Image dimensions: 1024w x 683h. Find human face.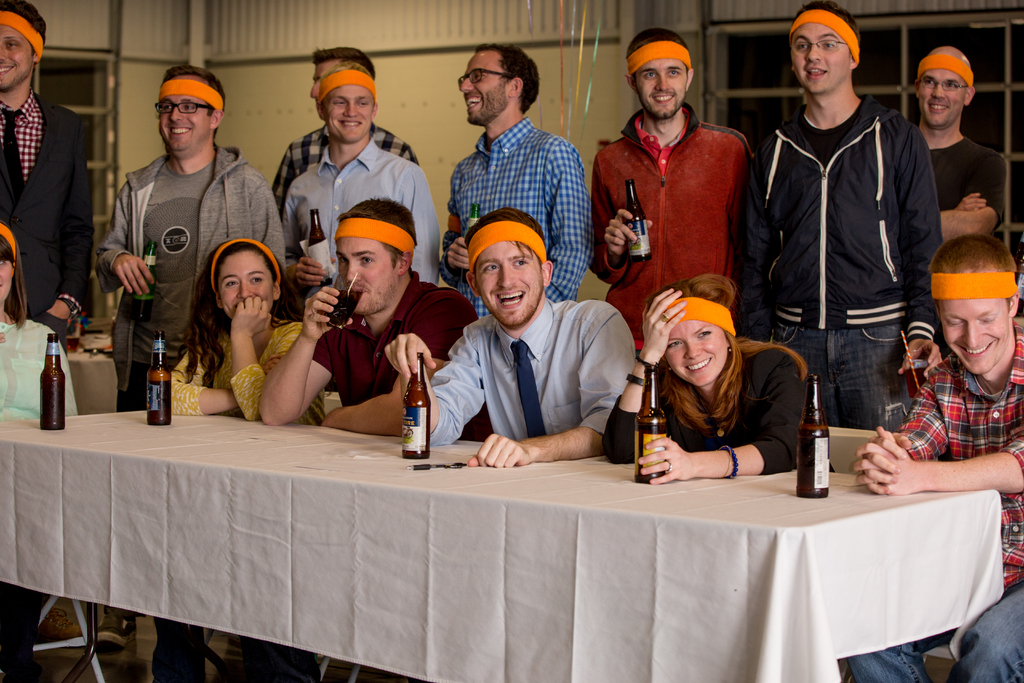
bbox=[472, 239, 548, 324].
